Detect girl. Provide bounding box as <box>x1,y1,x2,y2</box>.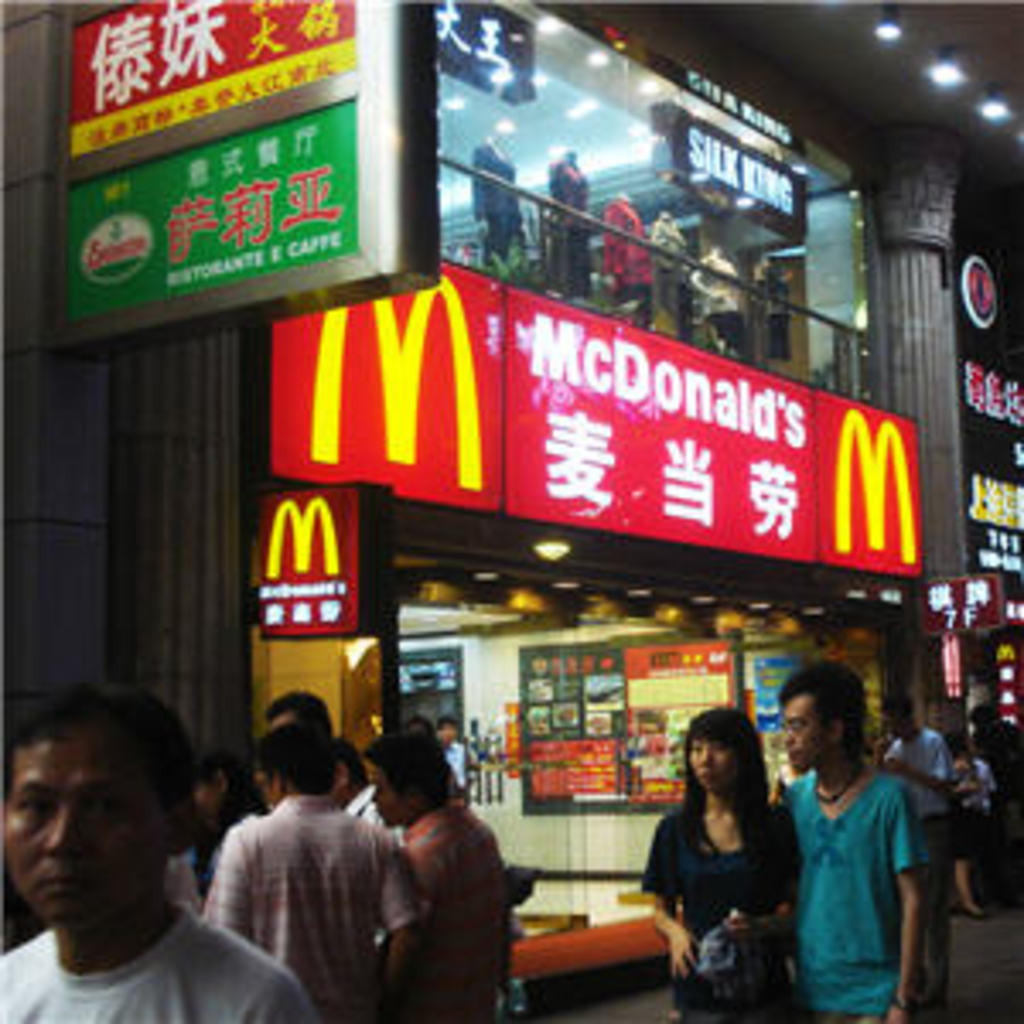
<box>638,710,806,1021</box>.
